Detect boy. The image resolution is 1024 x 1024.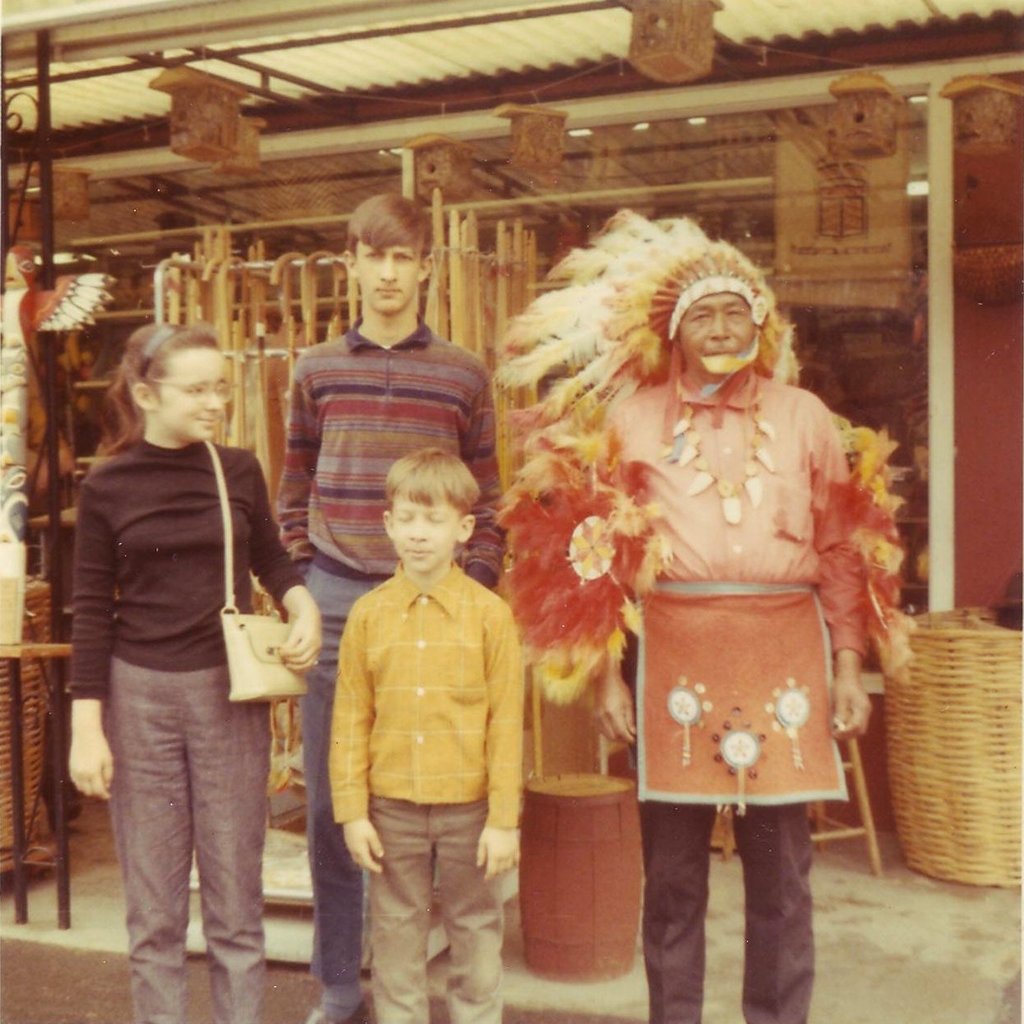
box=[329, 446, 525, 1023].
